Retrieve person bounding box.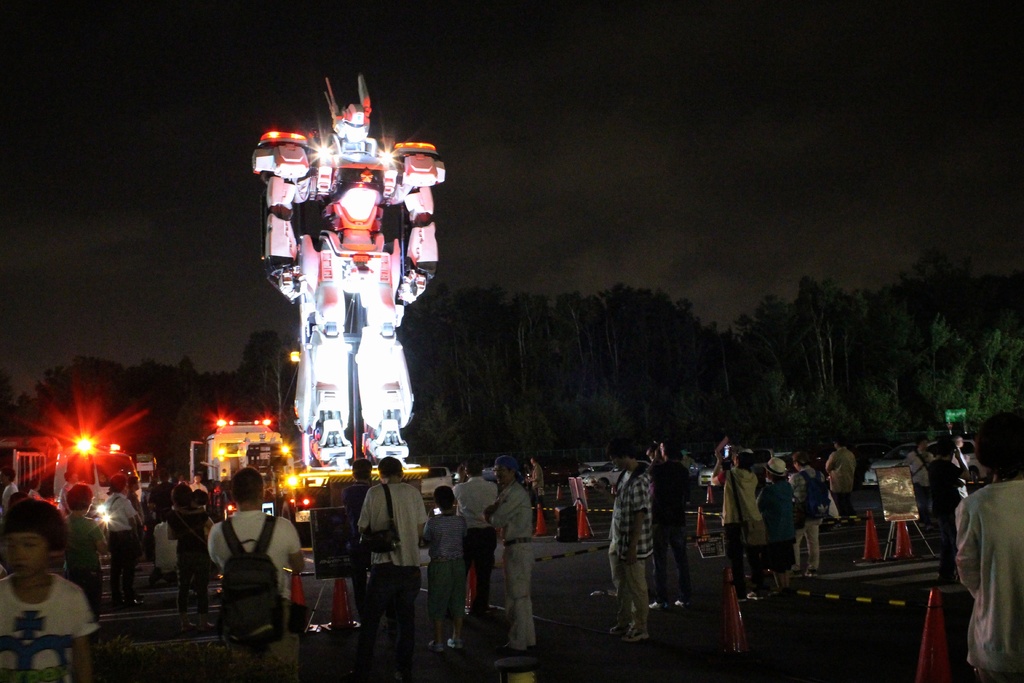
Bounding box: bbox=(790, 451, 824, 572).
